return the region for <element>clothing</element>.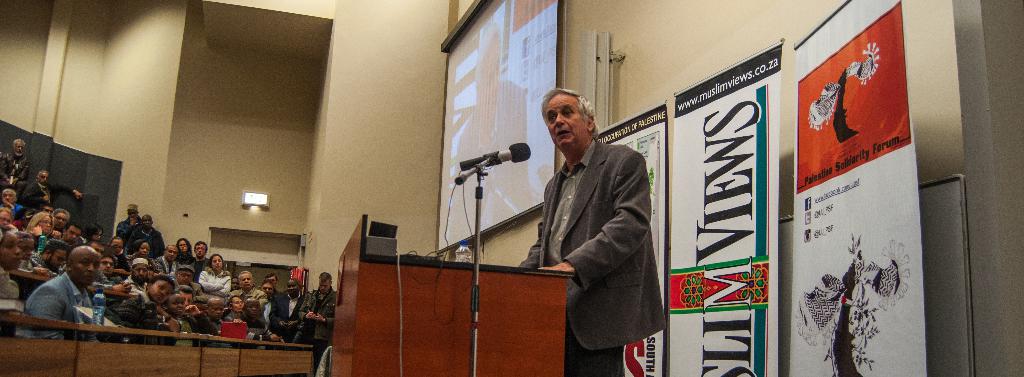
bbox(120, 225, 156, 250).
